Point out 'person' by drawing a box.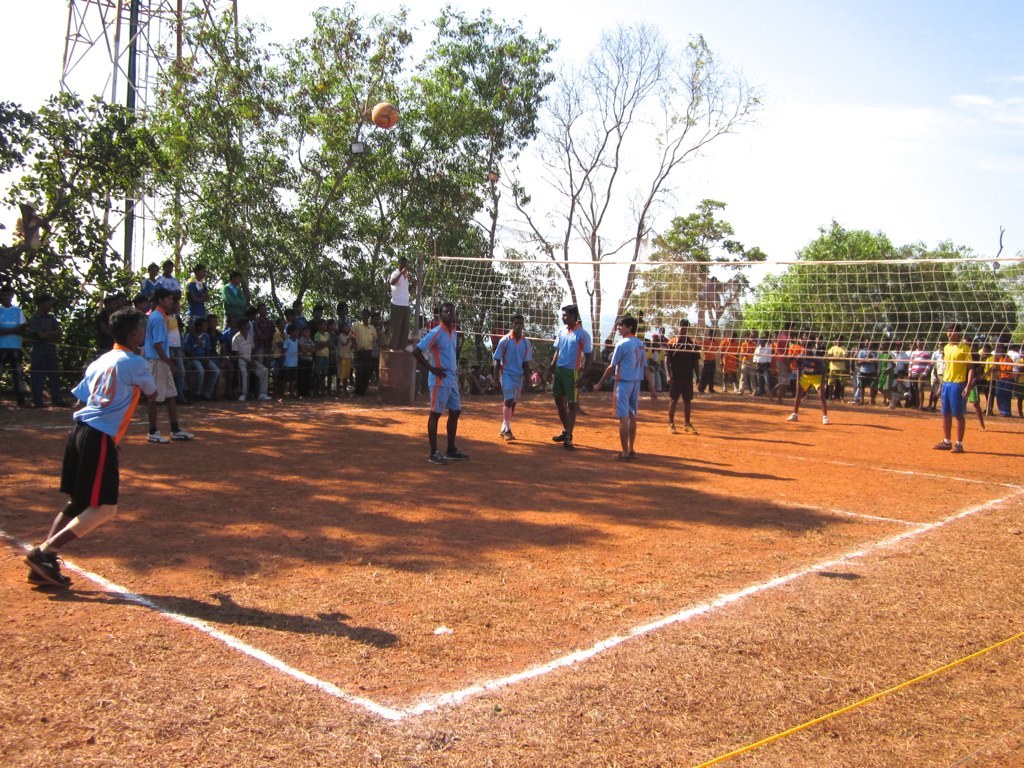
[left=875, top=344, right=895, bottom=402].
